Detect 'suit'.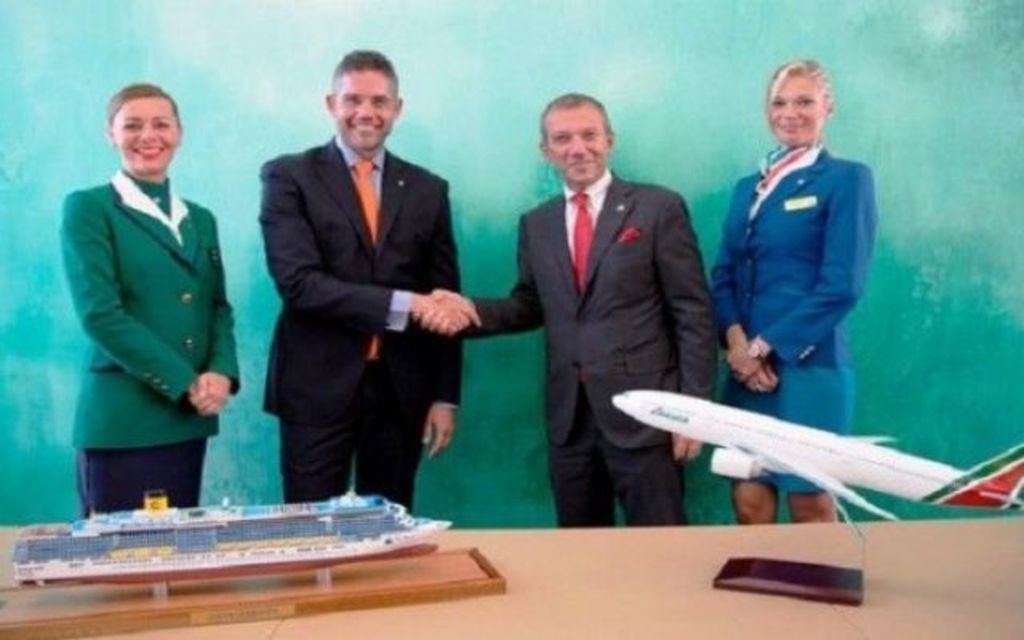
Detected at [245,59,475,525].
